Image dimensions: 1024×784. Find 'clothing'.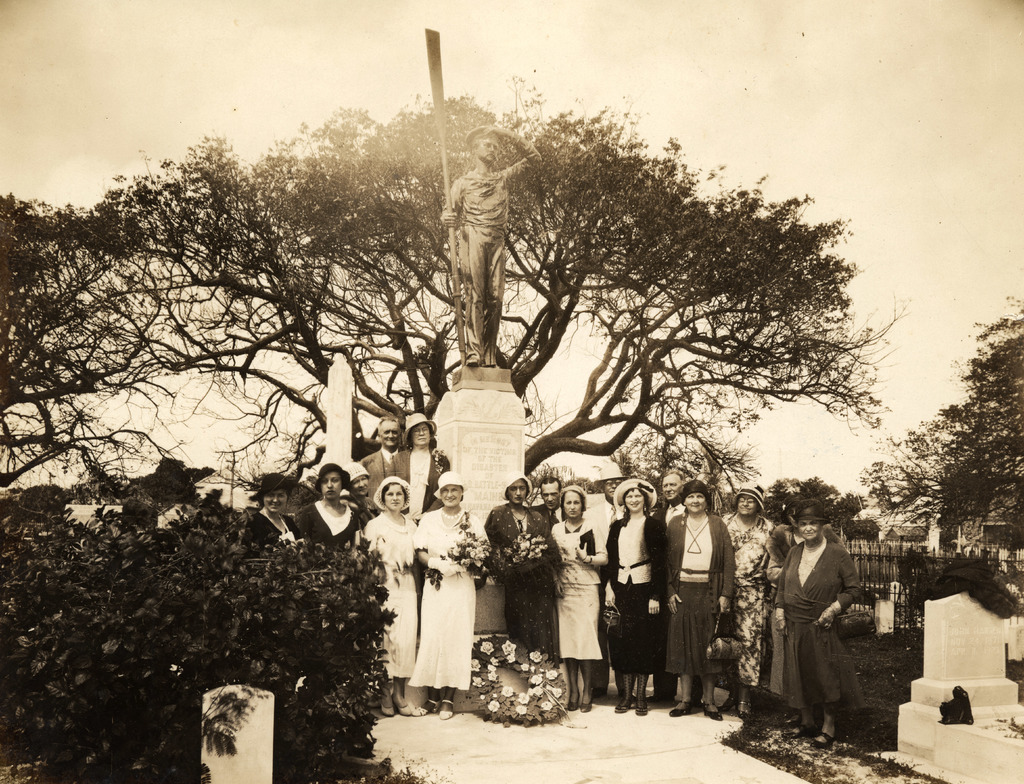
box=[780, 542, 869, 732].
